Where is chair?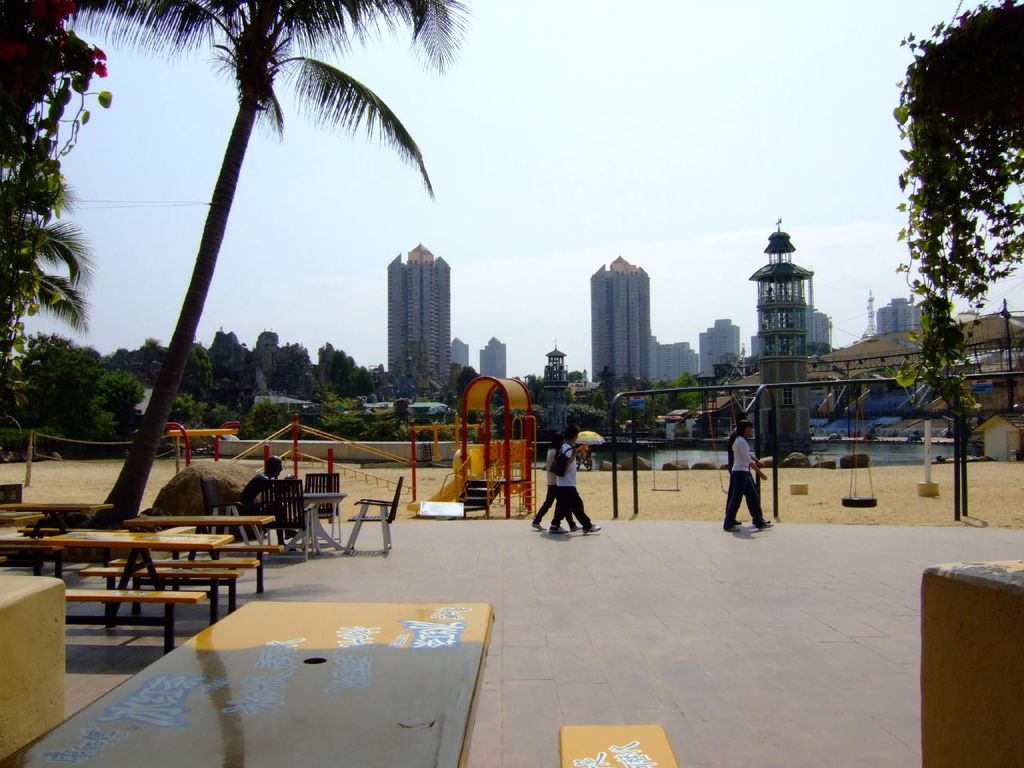
Rect(336, 474, 403, 560).
